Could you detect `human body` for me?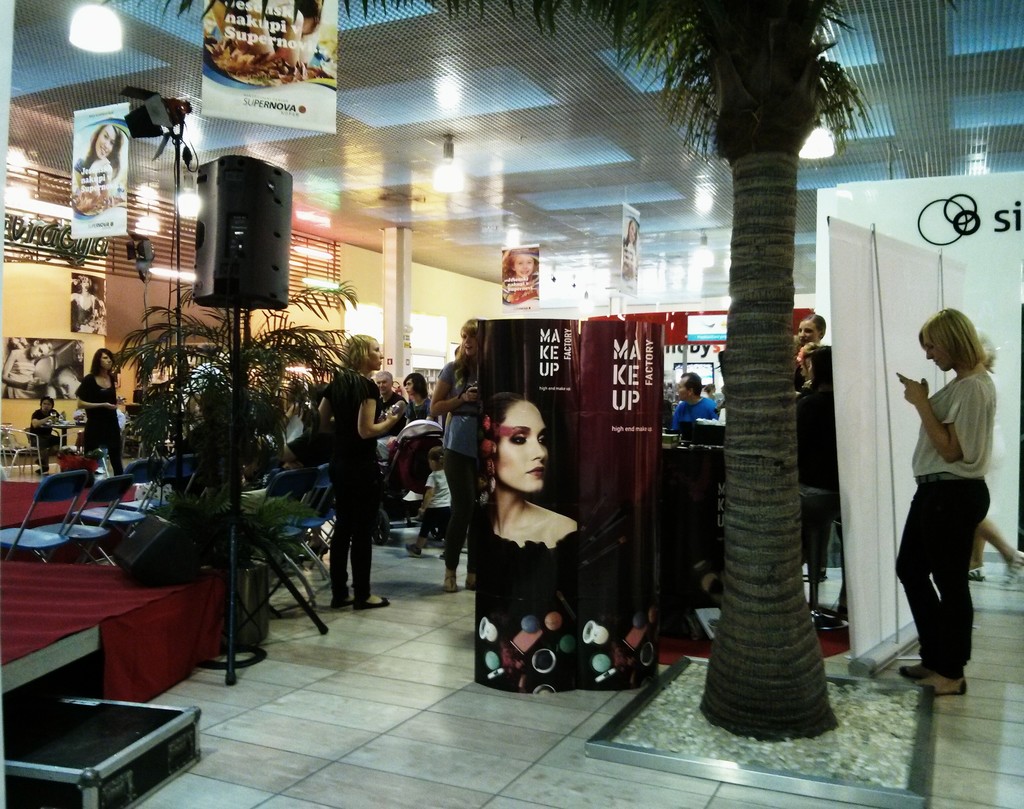
Detection result: [left=798, top=341, right=842, bottom=604].
